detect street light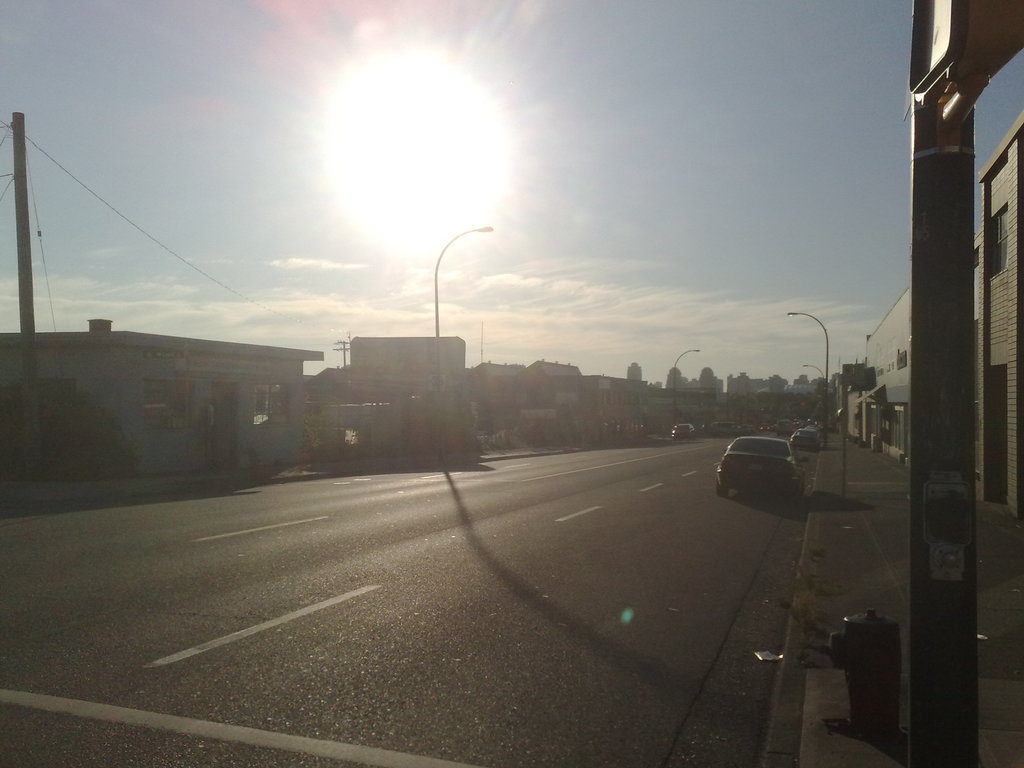
(x1=669, y1=352, x2=703, y2=419)
